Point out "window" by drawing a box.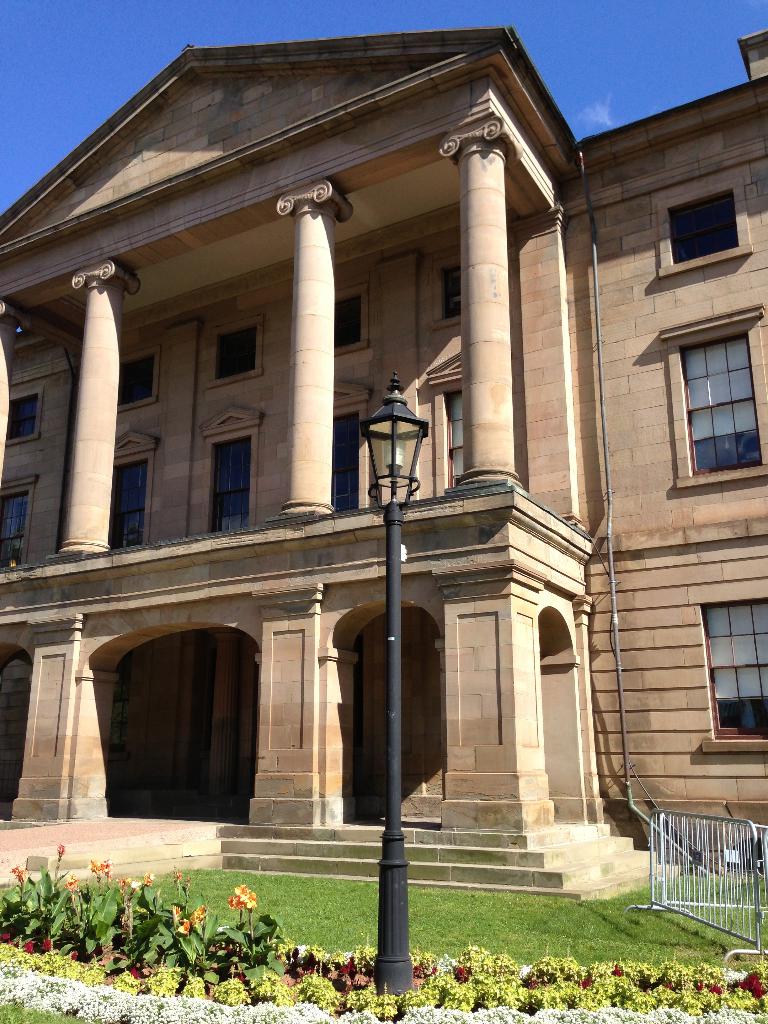
[441,267,468,324].
